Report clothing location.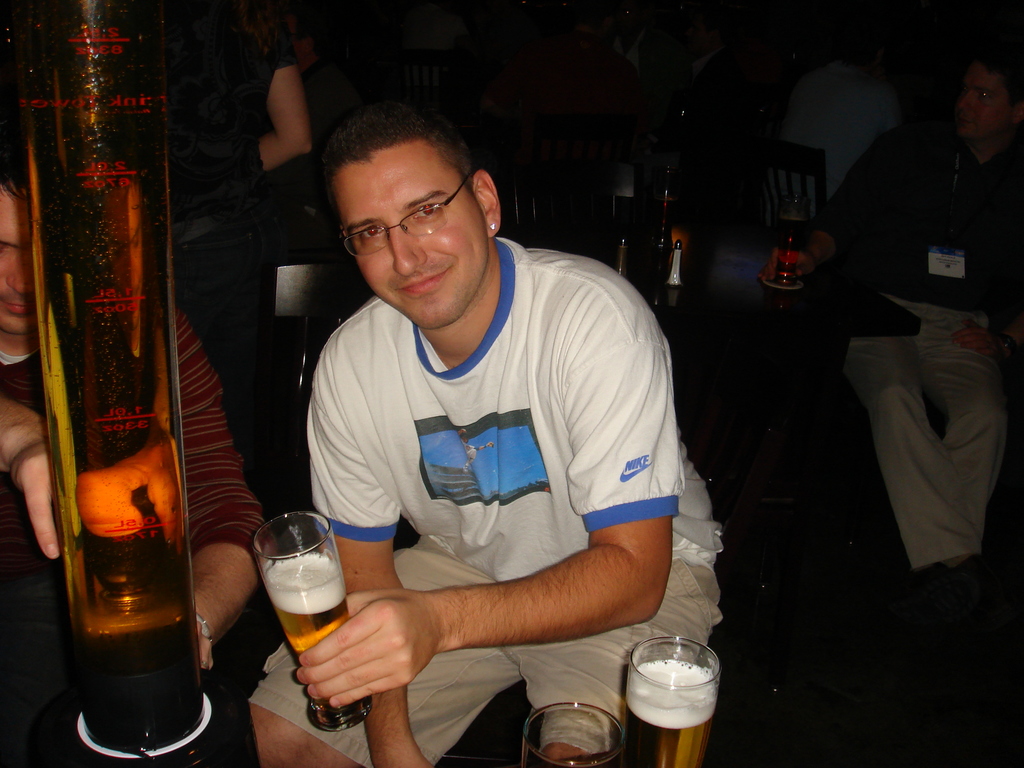
Report: x1=833, y1=285, x2=1016, y2=572.
